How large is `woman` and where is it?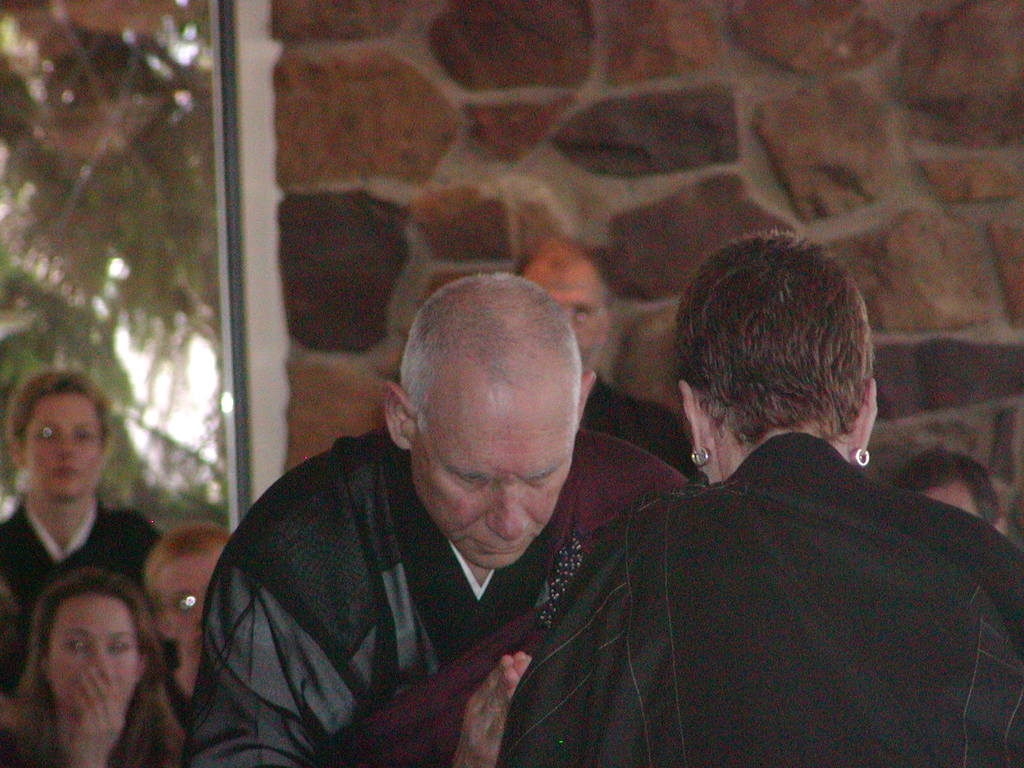
Bounding box: 494, 230, 1023, 767.
